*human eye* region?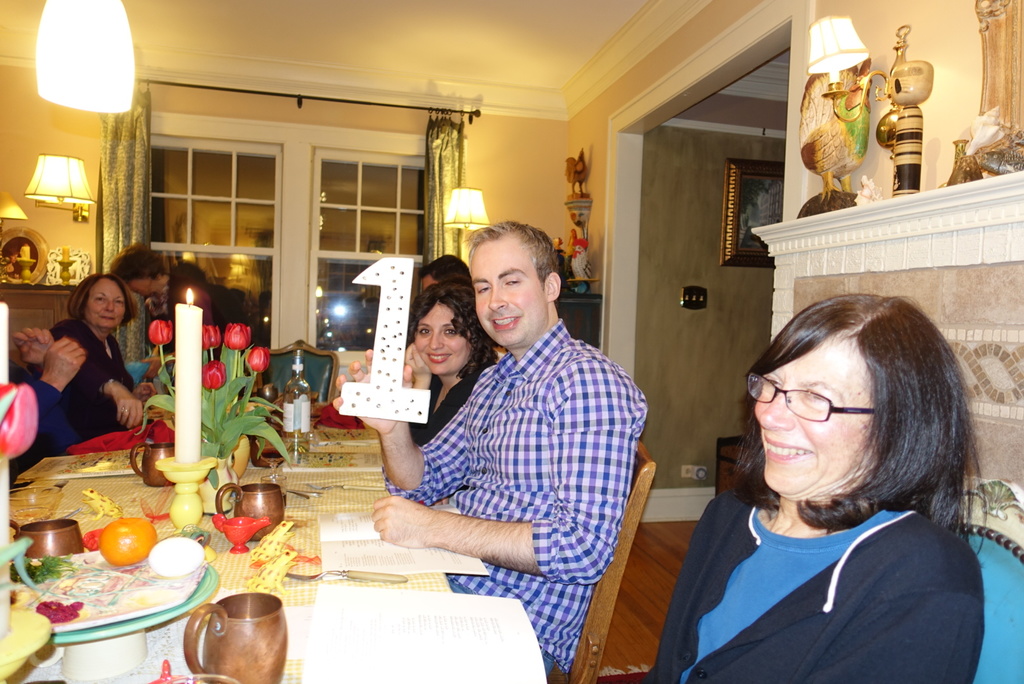
440 326 458 338
